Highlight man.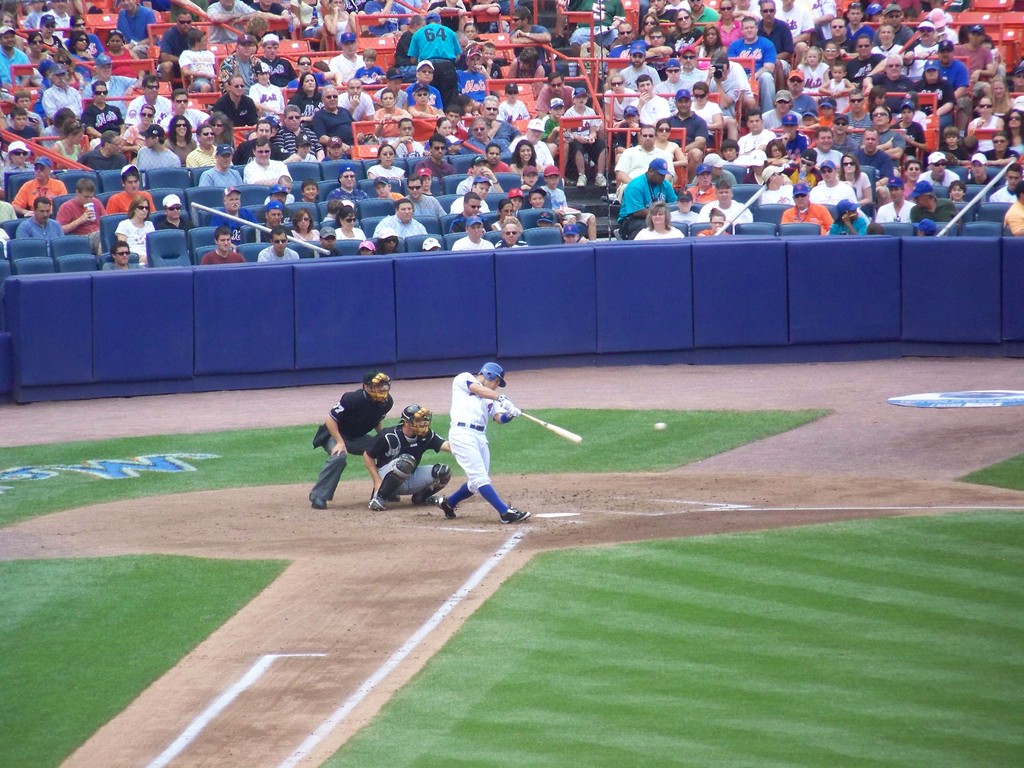
Highlighted region: {"x1": 264, "y1": 203, "x2": 280, "y2": 222}.
